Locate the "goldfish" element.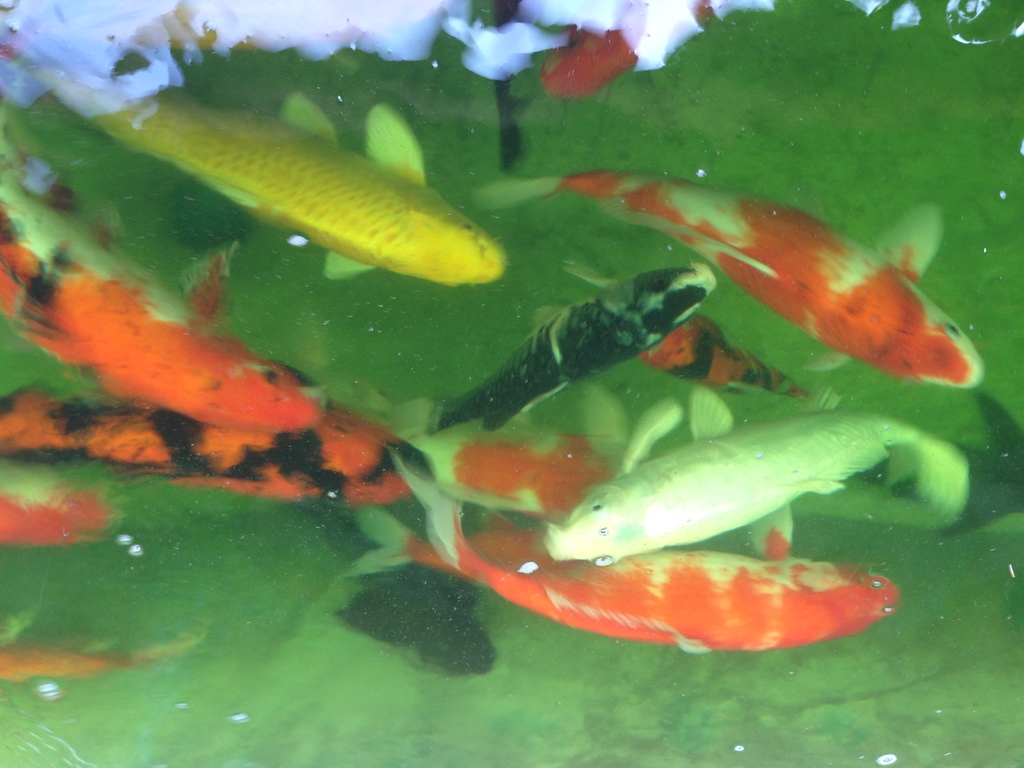
Element bbox: locate(81, 85, 506, 280).
